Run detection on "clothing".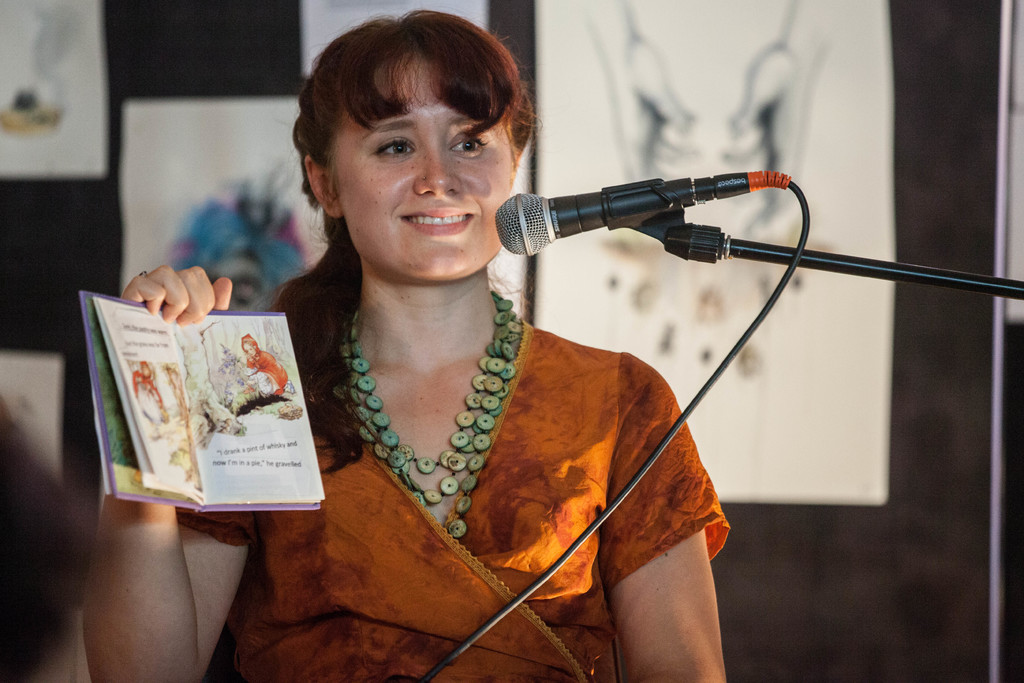
Result: <bbox>132, 361, 166, 415</bbox>.
